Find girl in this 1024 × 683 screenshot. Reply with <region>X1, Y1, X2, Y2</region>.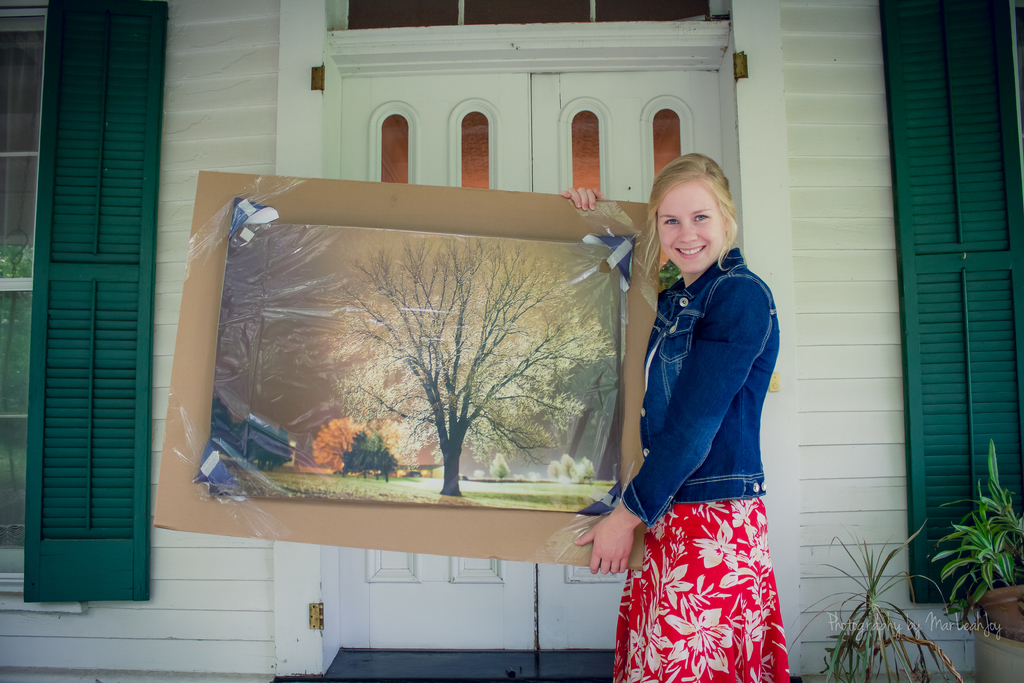
<region>562, 158, 782, 682</region>.
